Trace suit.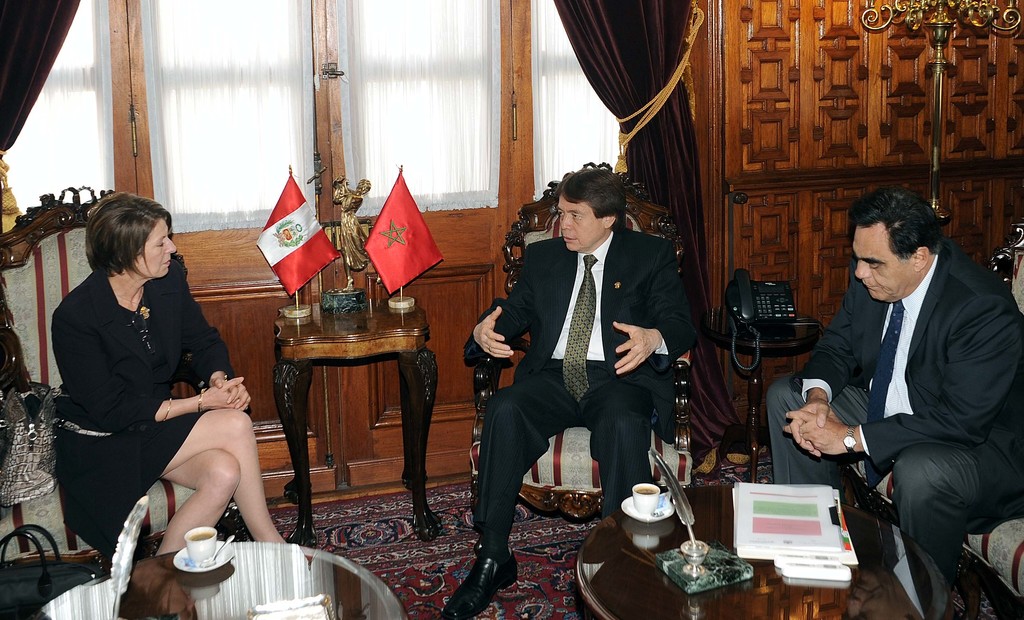
Traced to detection(469, 227, 696, 541).
